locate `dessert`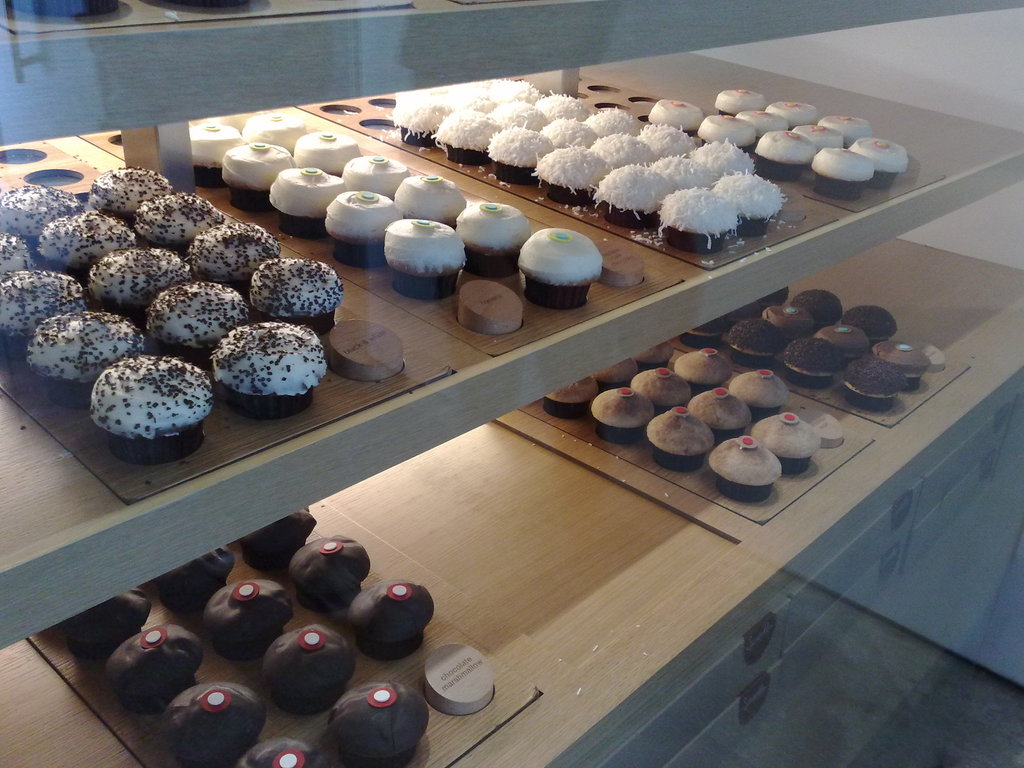
386, 212, 474, 296
